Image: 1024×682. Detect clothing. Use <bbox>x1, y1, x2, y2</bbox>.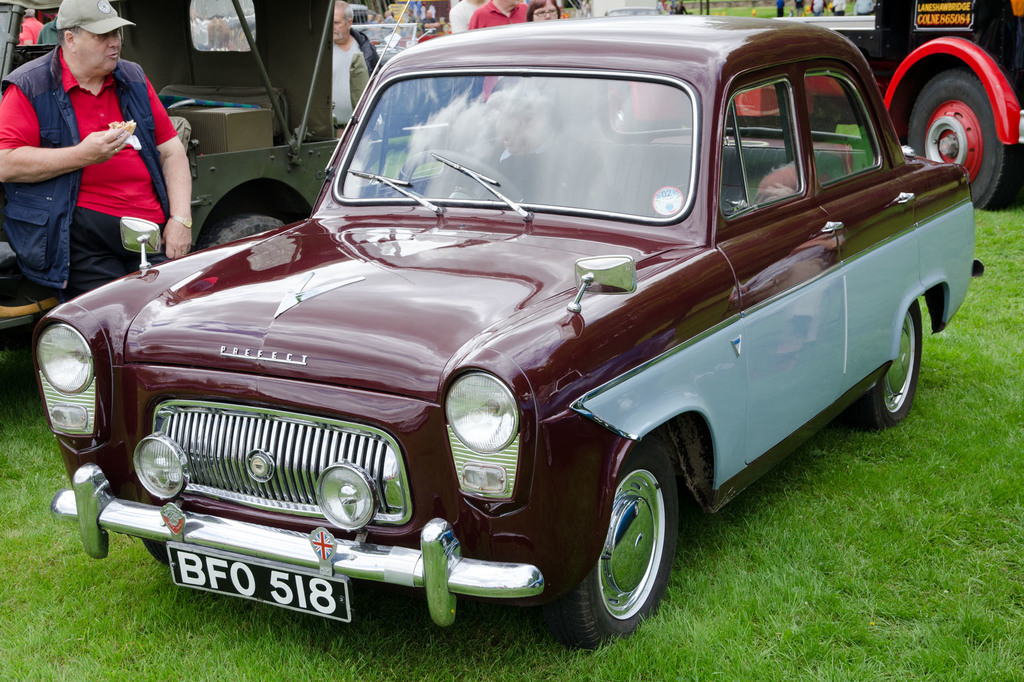
<bbox>853, 0, 873, 15</bbox>.
